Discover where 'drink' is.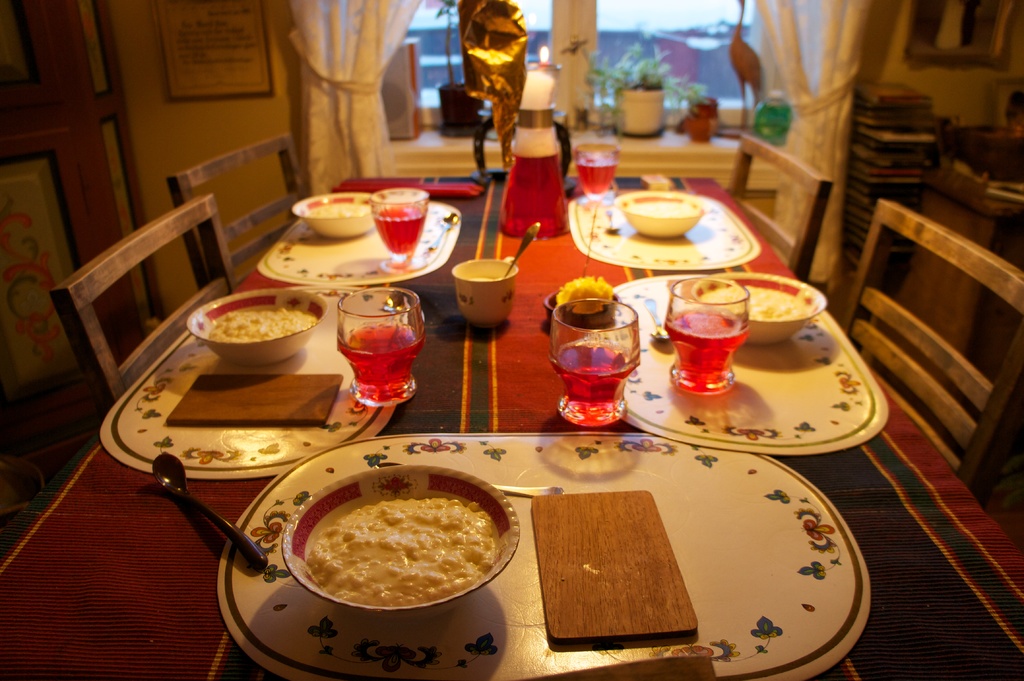
Discovered at (544,339,637,428).
